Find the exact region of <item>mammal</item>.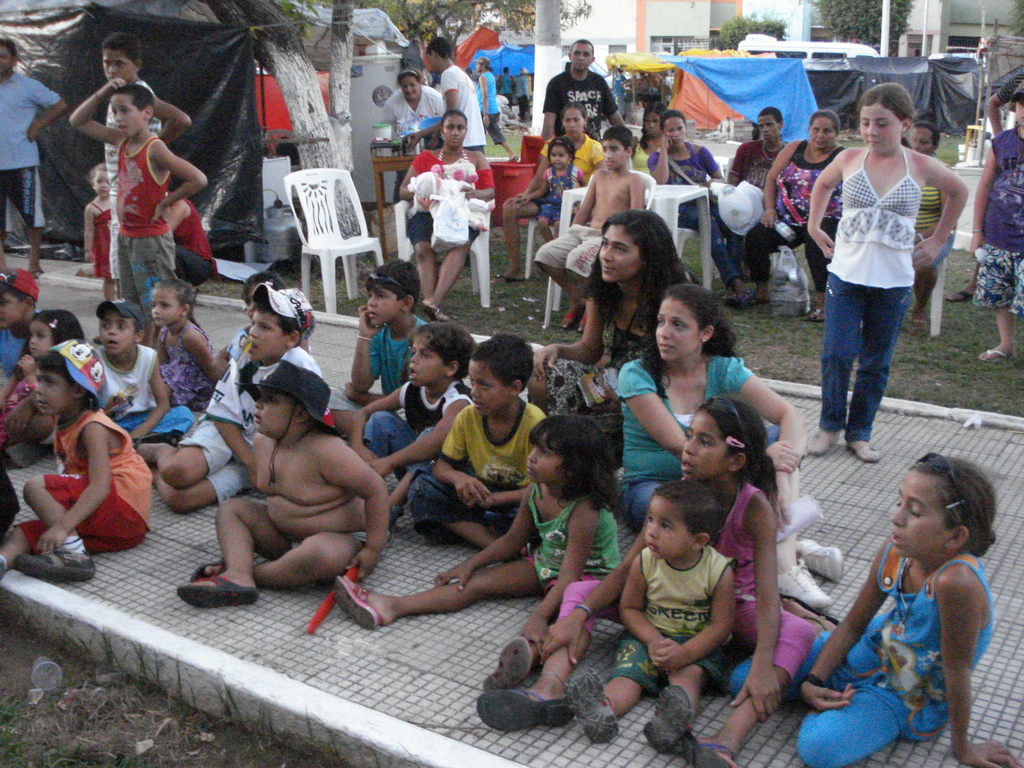
Exact region: bbox=[610, 281, 817, 609].
